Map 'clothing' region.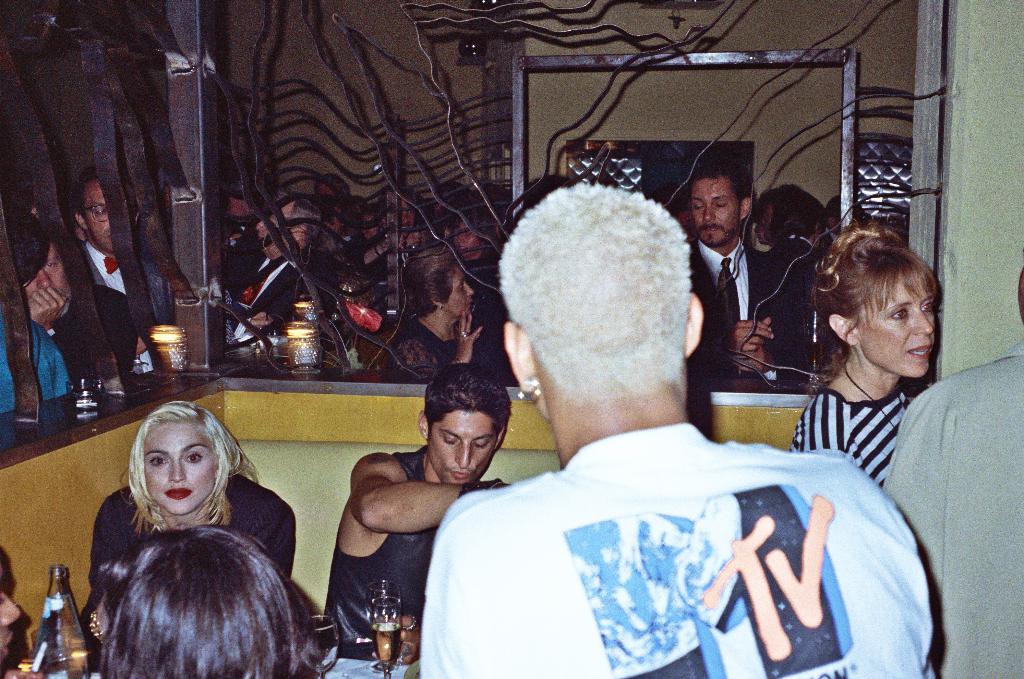
Mapped to 72/237/177/378.
